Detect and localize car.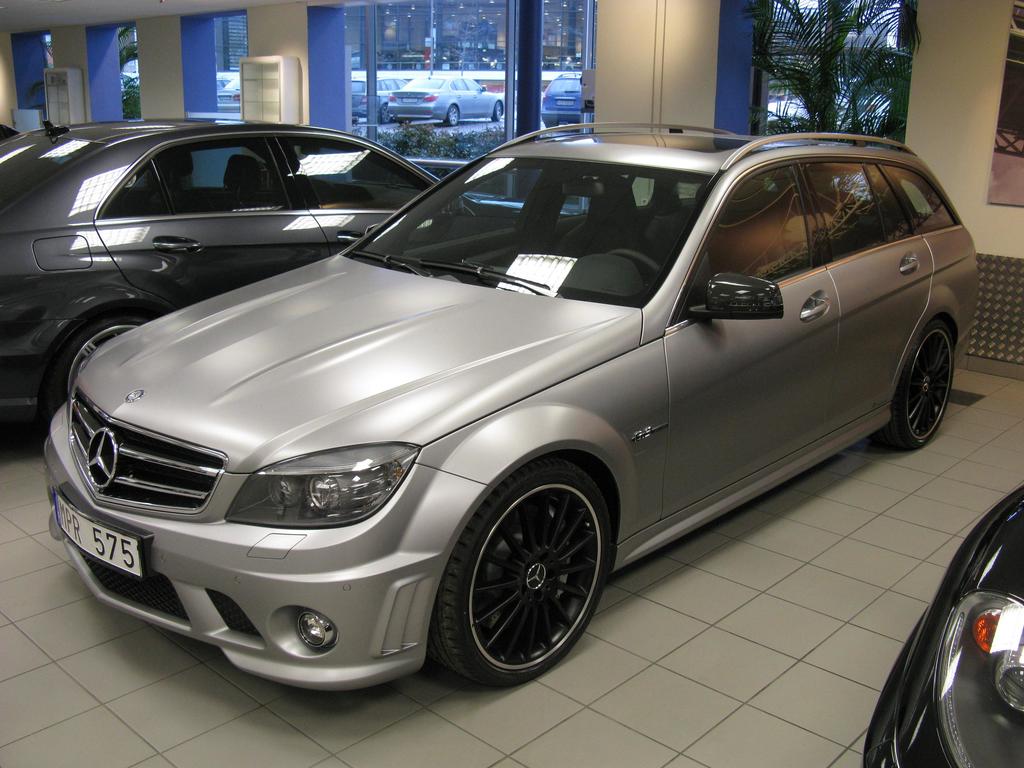
Localized at BBox(867, 484, 1023, 767).
